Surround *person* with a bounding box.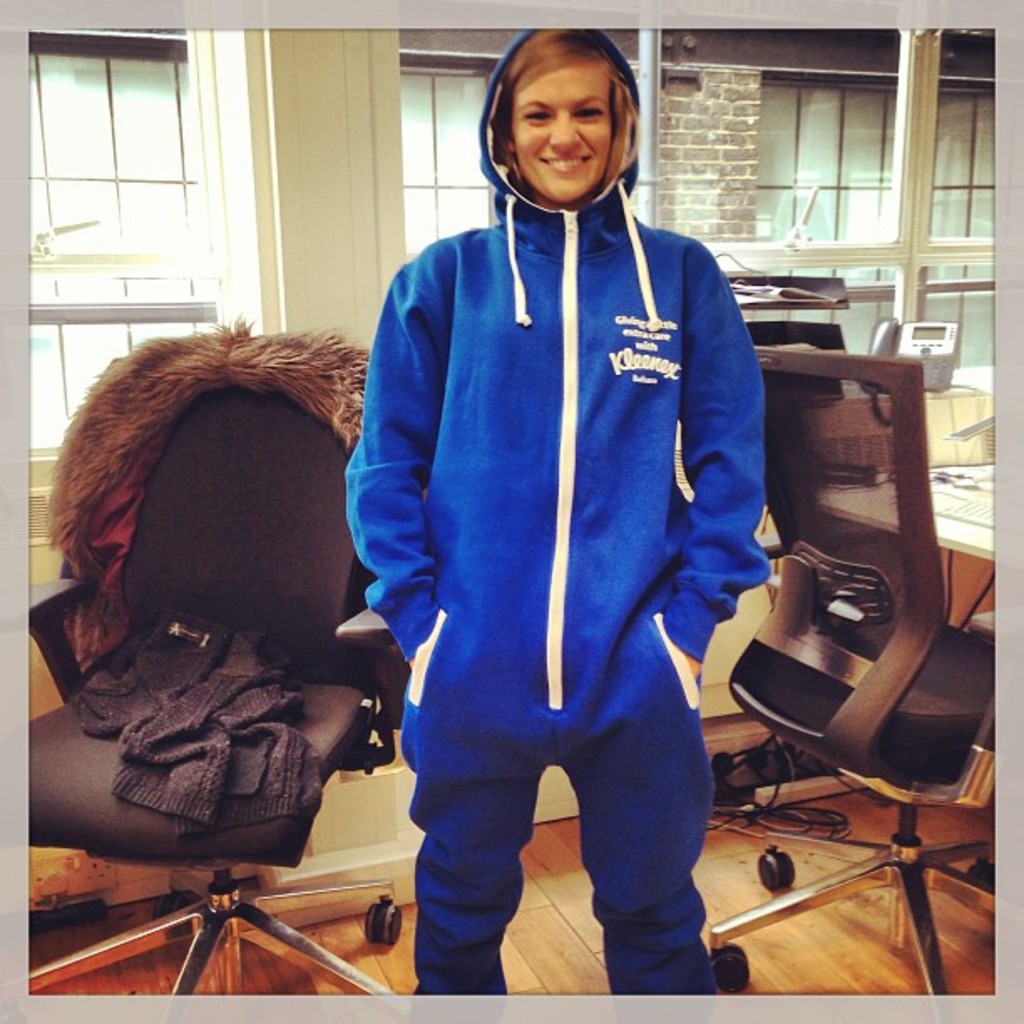
x1=321 y1=0 x2=800 y2=1011.
